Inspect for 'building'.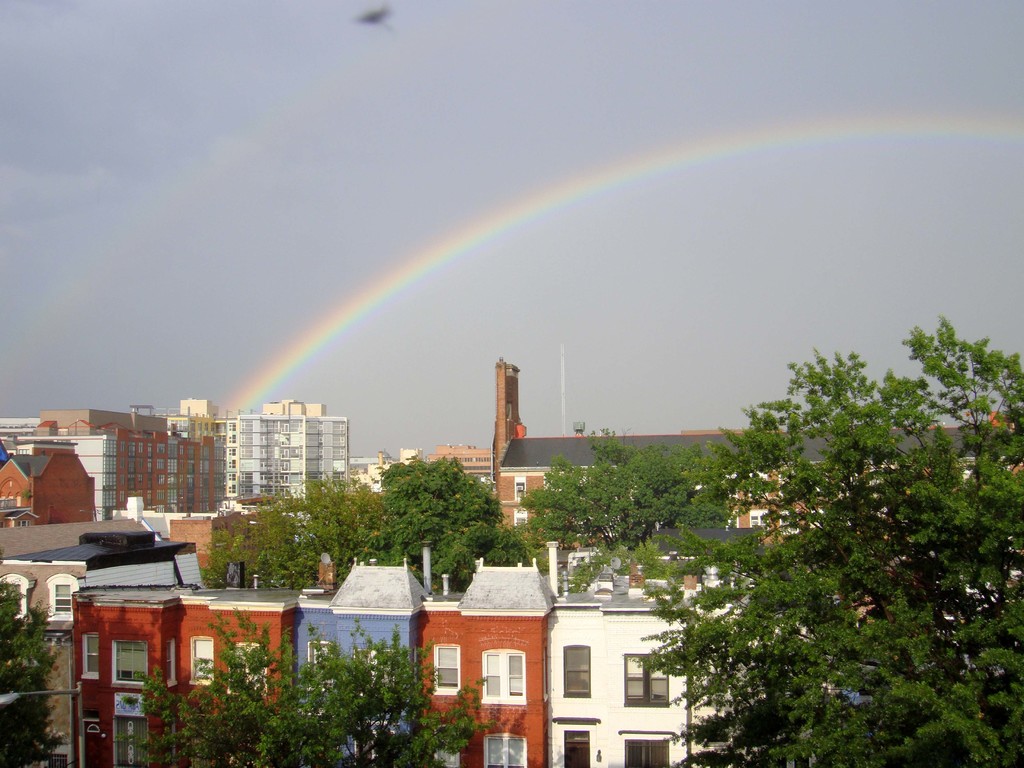
Inspection: (x1=69, y1=593, x2=294, y2=766).
